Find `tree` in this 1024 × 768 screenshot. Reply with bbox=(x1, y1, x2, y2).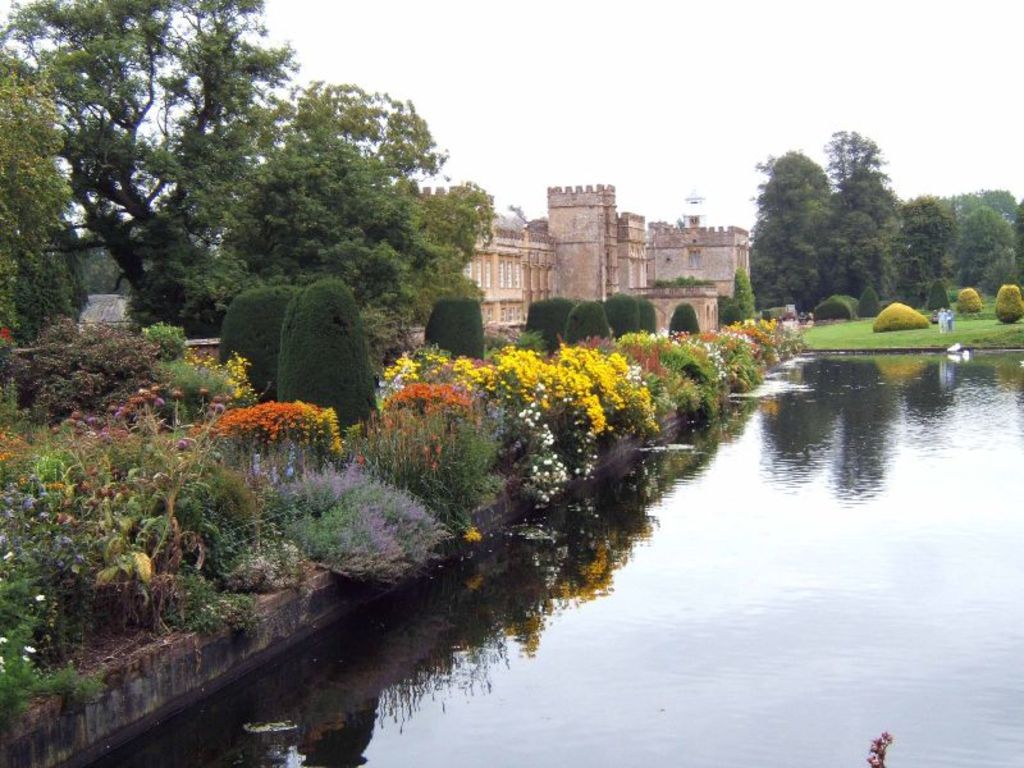
bbox=(668, 303, 704, 344).
